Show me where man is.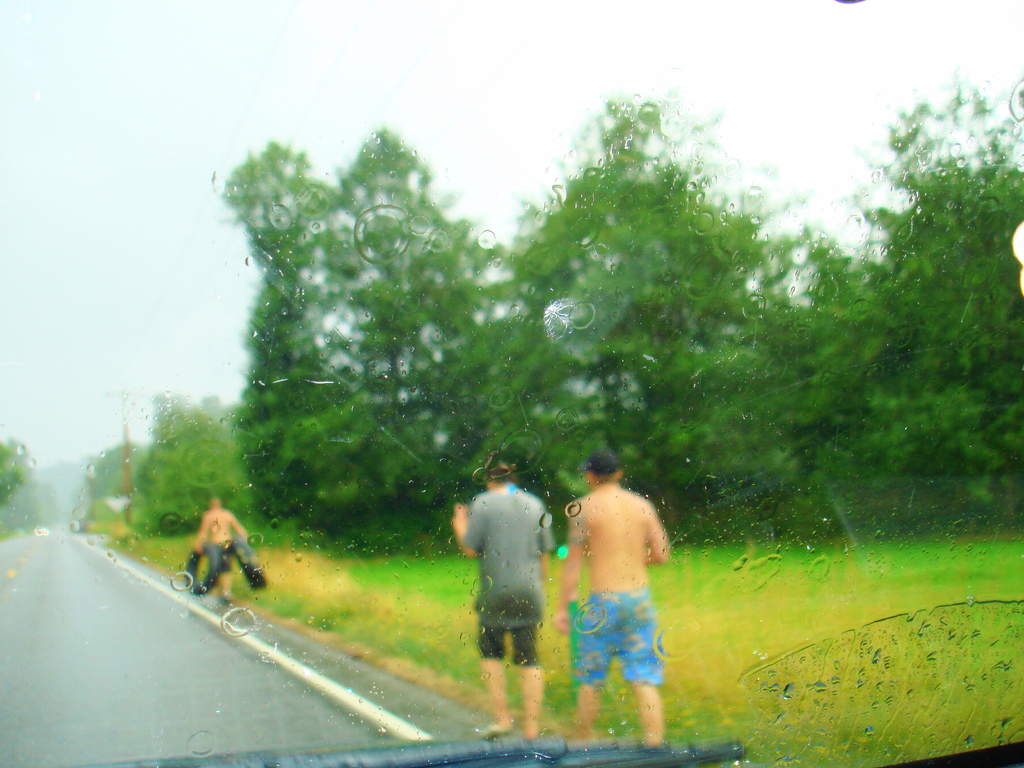
man is at pyautogui.locateOnScreen(195, 496, 248, 605).
